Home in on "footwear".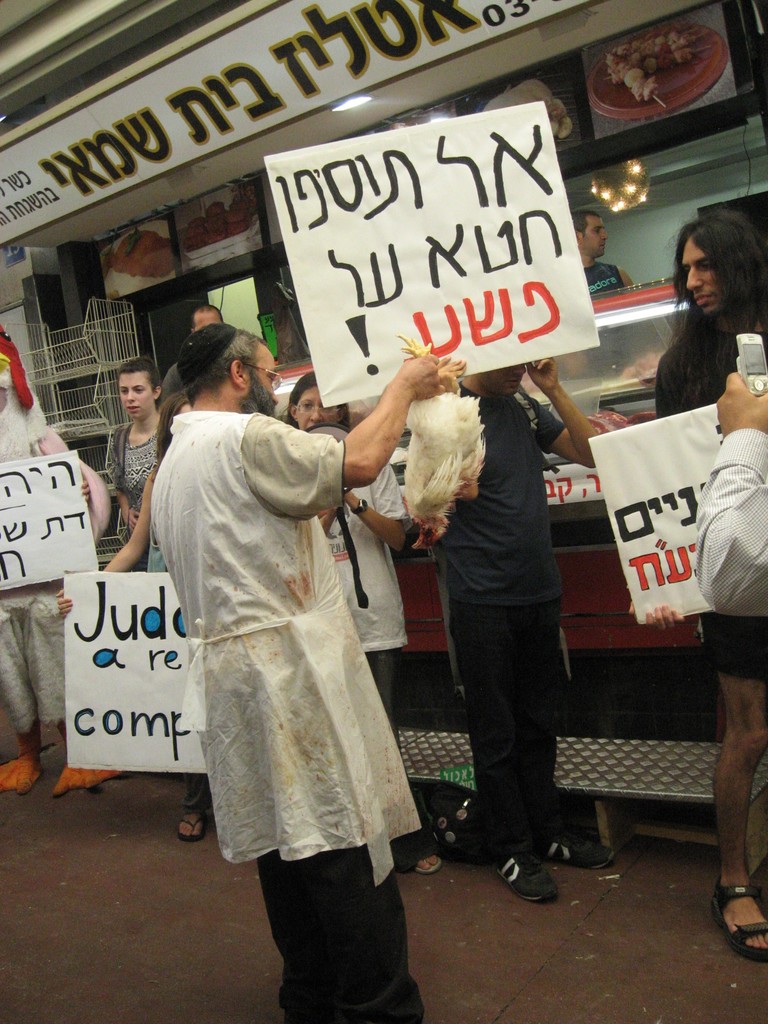
Homed in at 495/842/562/900.
